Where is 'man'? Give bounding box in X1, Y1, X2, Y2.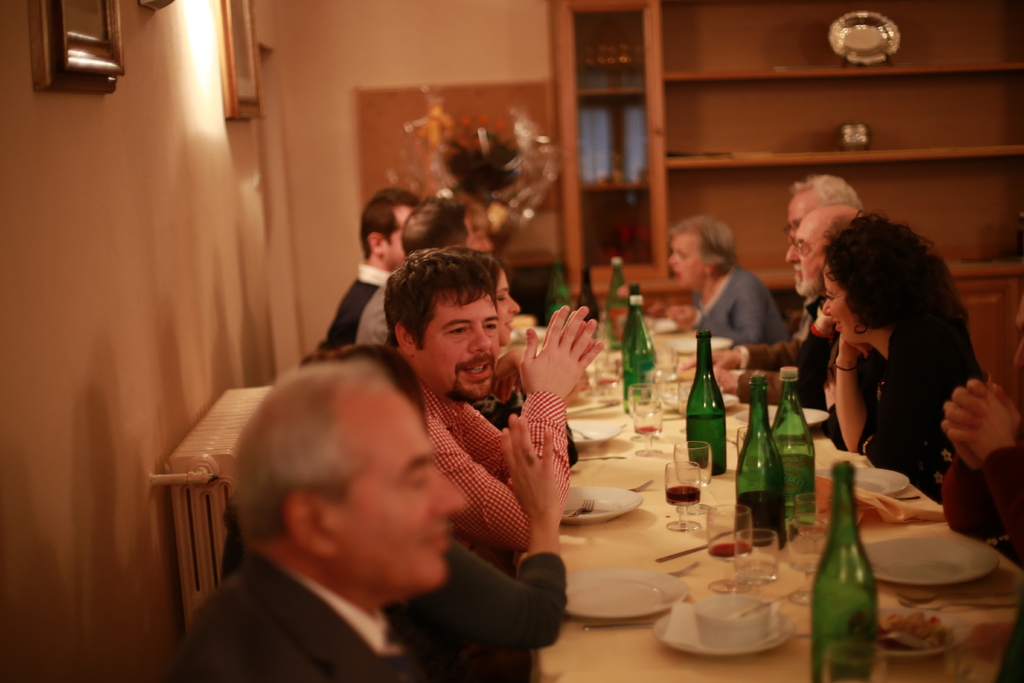
165, 358, 464, 682.
